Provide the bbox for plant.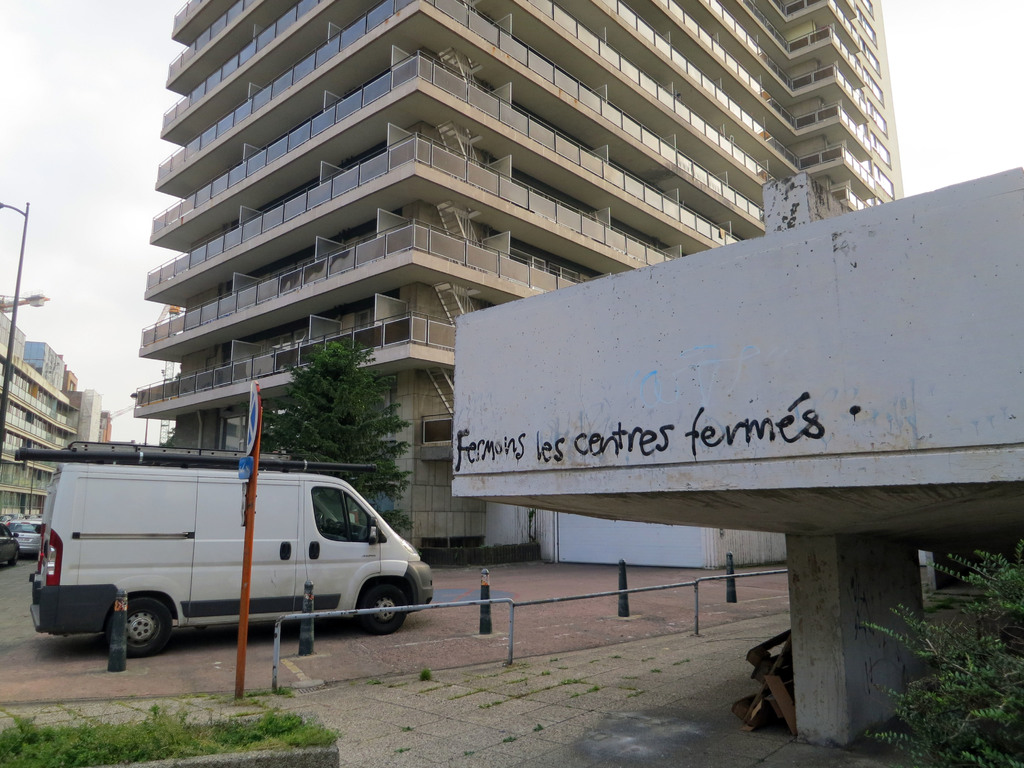
l=511, t=675, r=531, b=688.
